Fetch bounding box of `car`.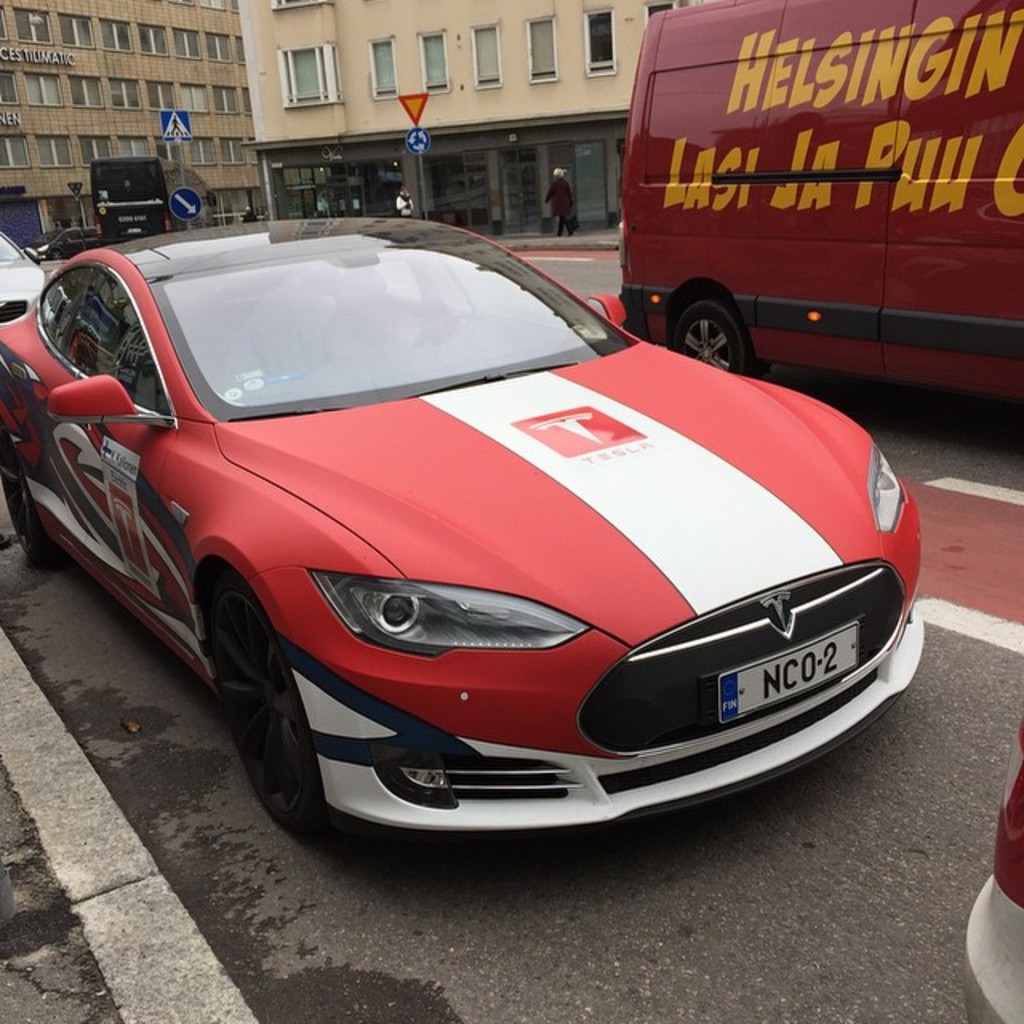
Bbox: (0,210,947,925).
